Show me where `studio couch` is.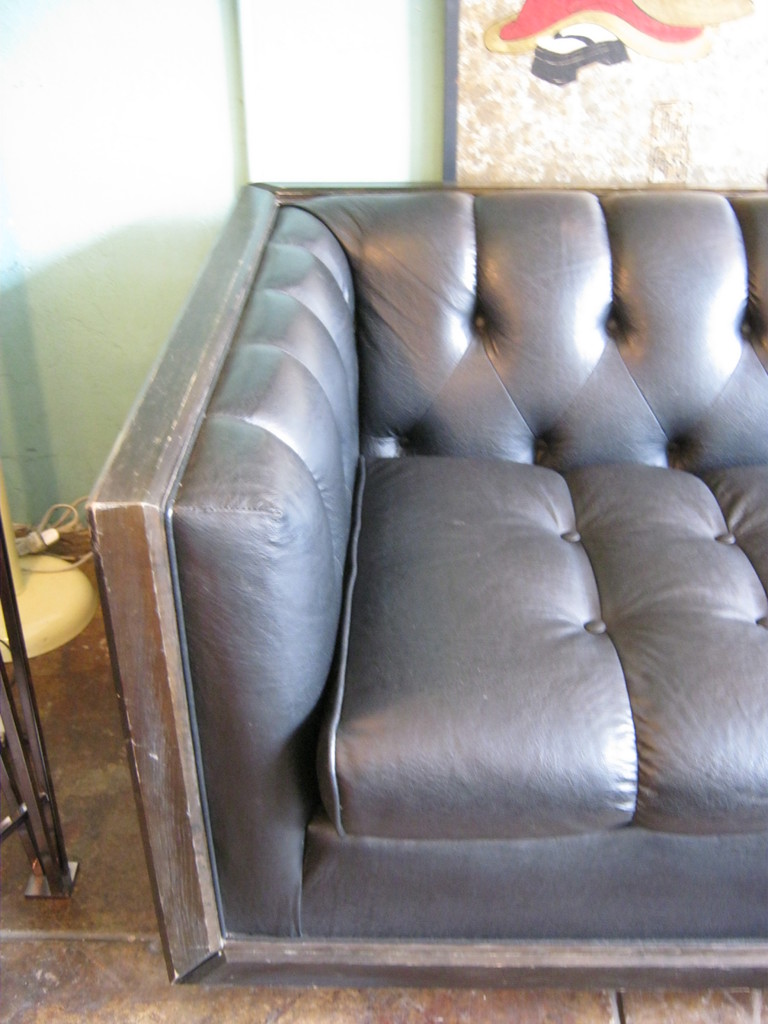
`studio couch` is at (x1=81, y1=168, x2=767, y2=984).
